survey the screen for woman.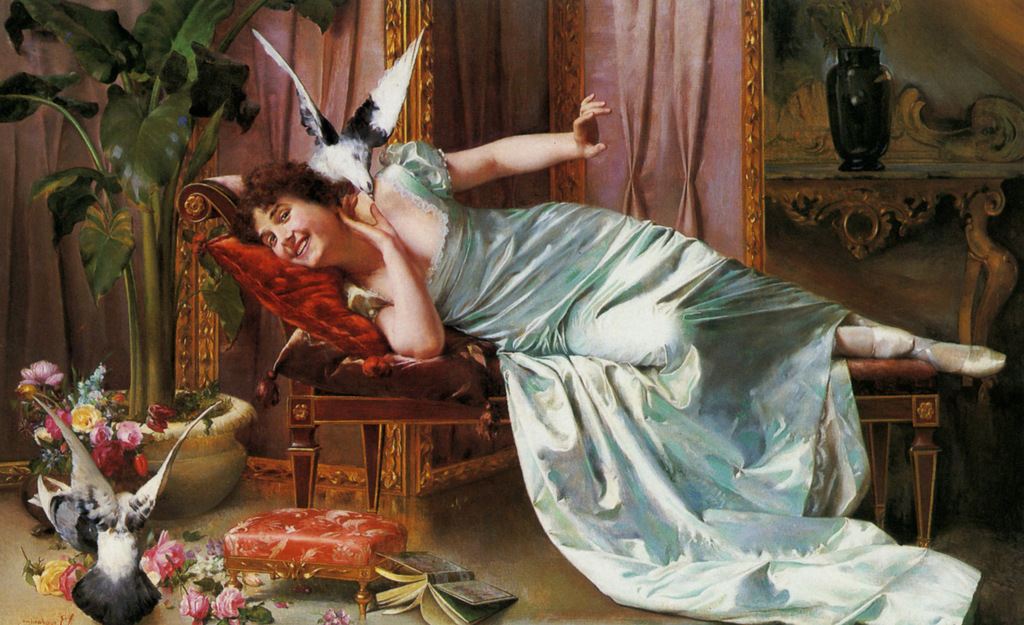
Survey found: {"x1": 276, "y1": 90, "x2": 852, "y2": 573}.
